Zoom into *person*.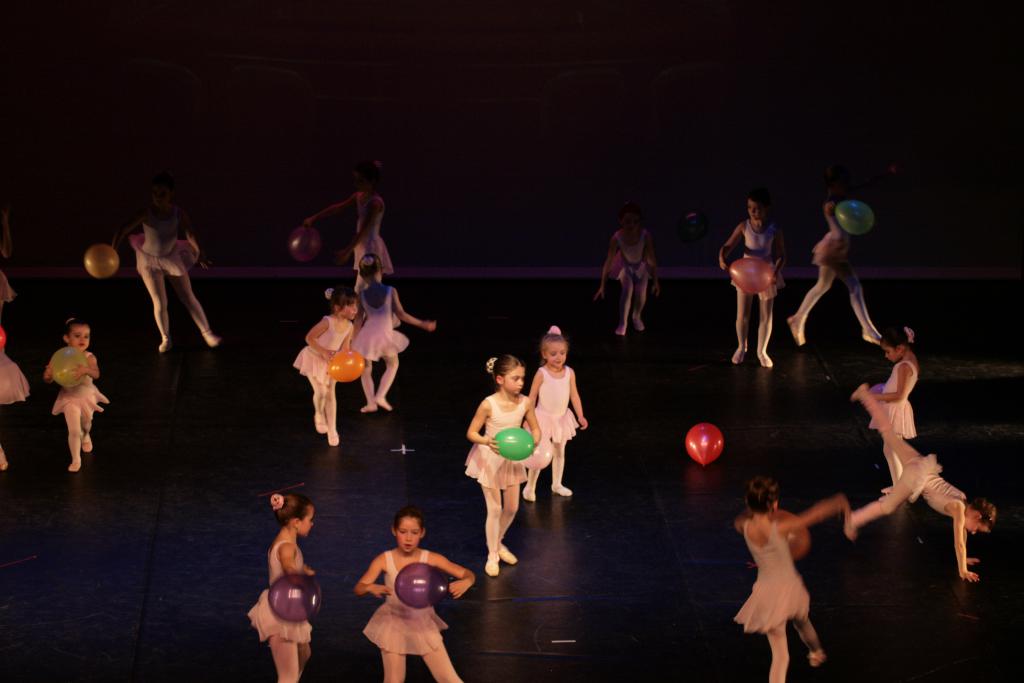
Zoom target: 240,488,317,682.
